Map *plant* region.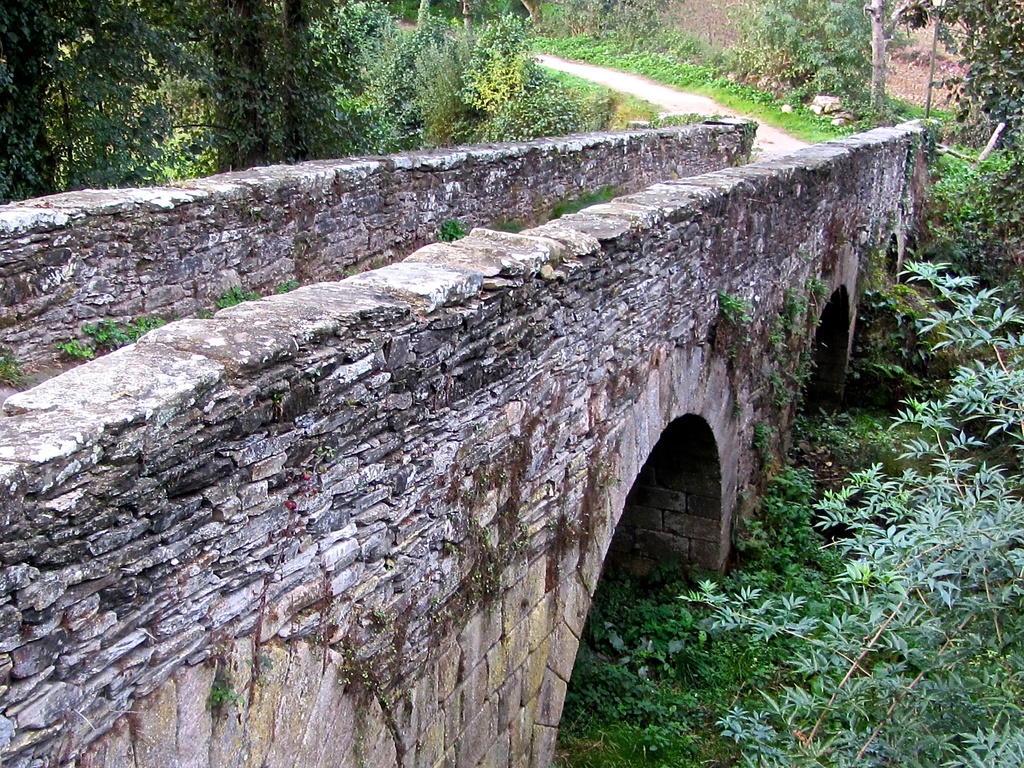
Mapped to (214,283,260,308).
